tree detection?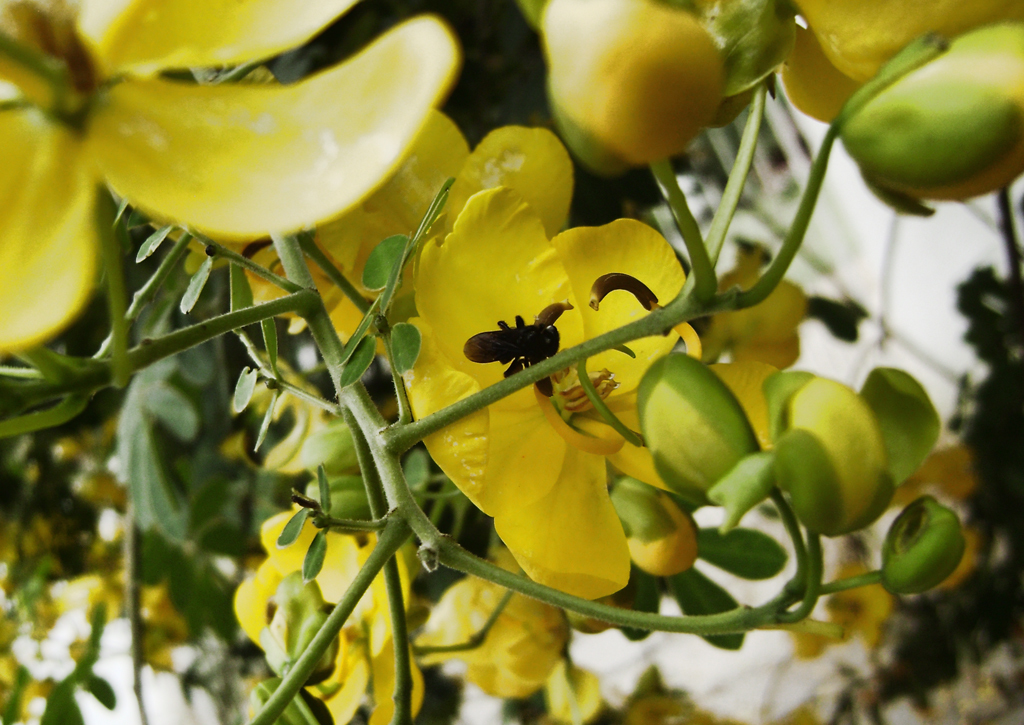
BBox(77, 16, 1011, 724)
